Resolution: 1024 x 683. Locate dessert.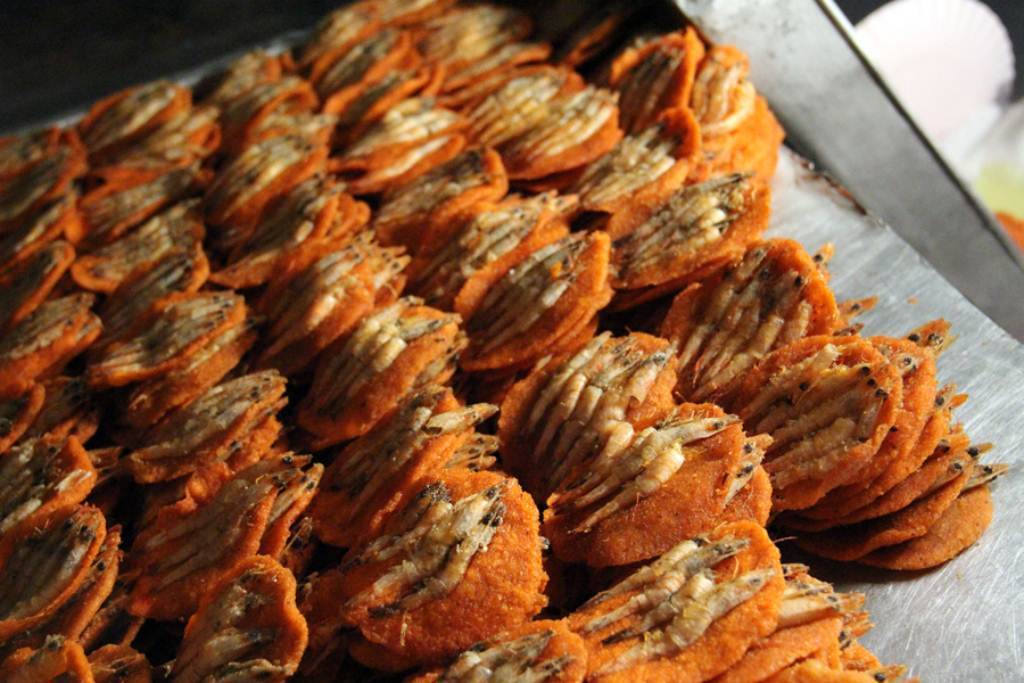
bbox(519, 88, 616, 181).
